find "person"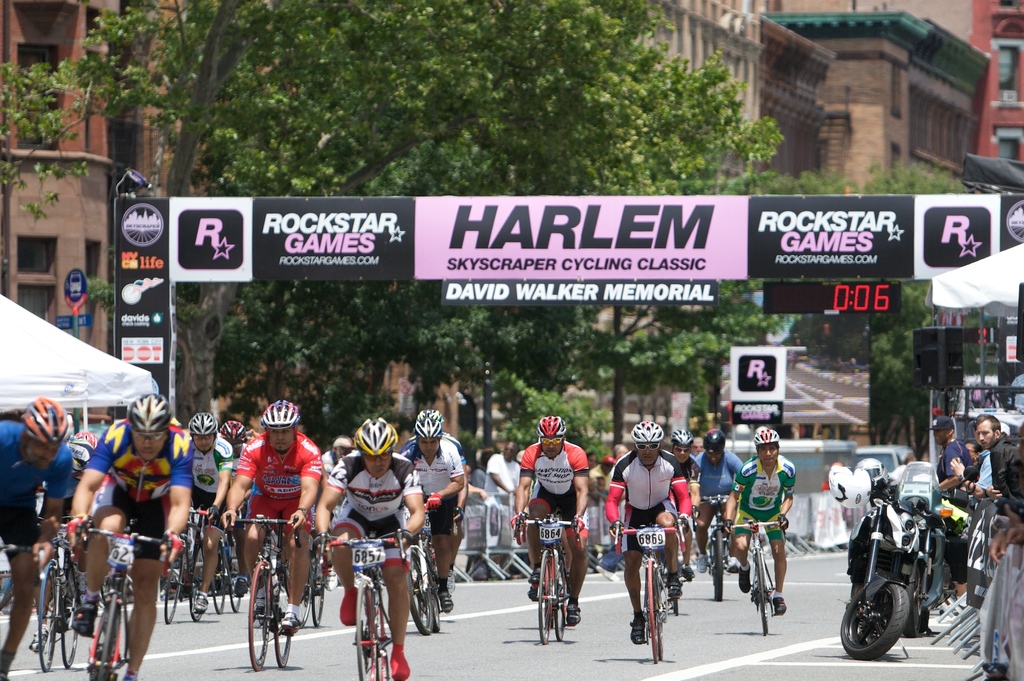
<region>72, 387, 192, 680</region>
